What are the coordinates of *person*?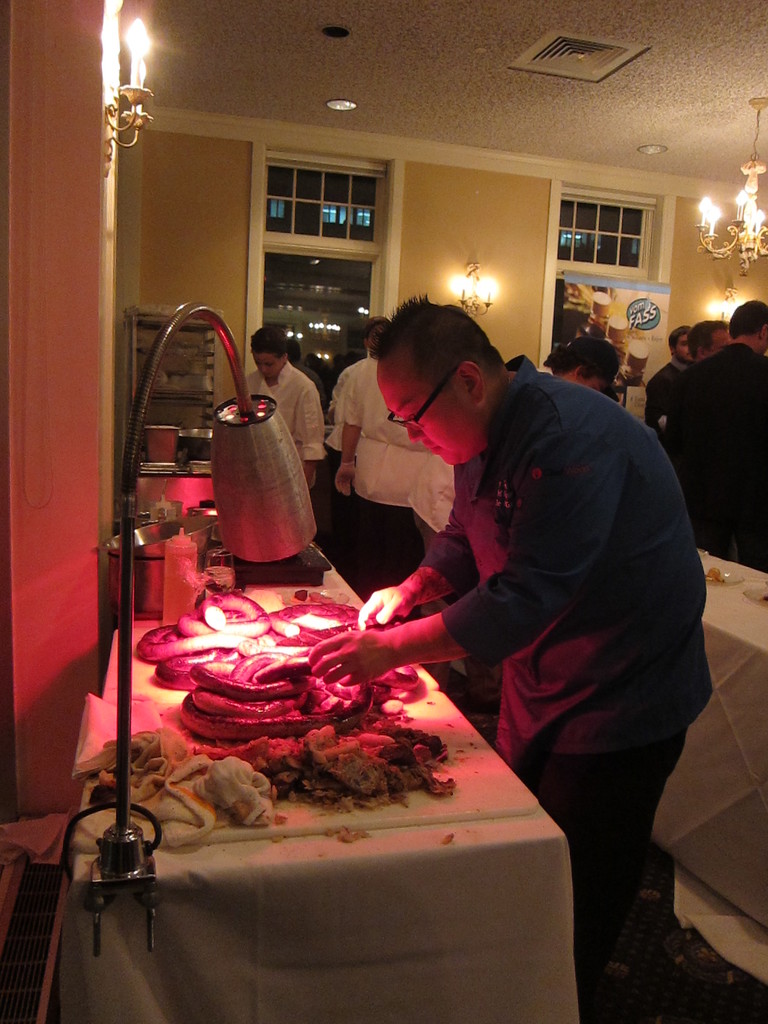
[645,324,692,428].
